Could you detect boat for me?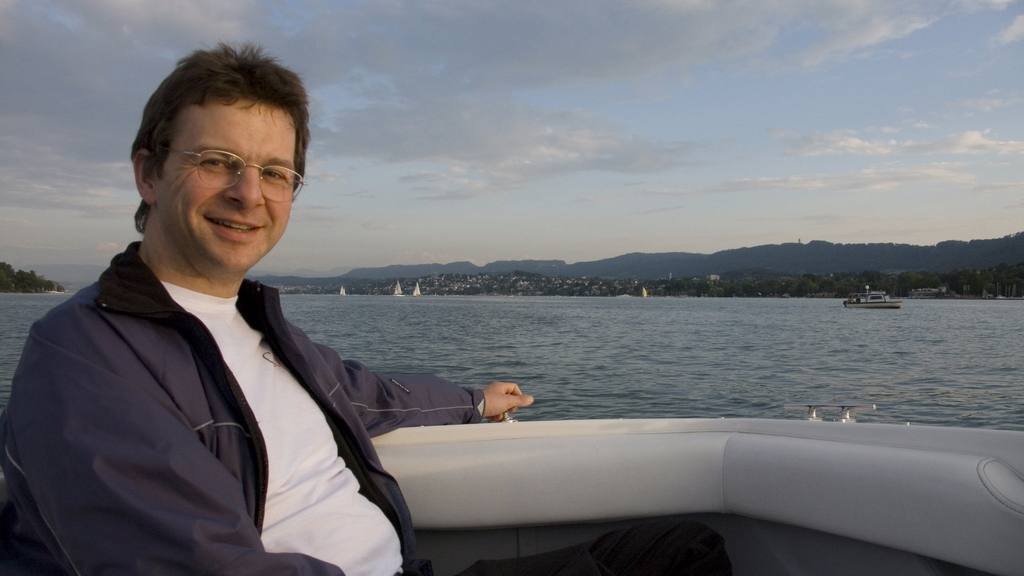
Detection result: bbox=[842, 285, 902, 308].
